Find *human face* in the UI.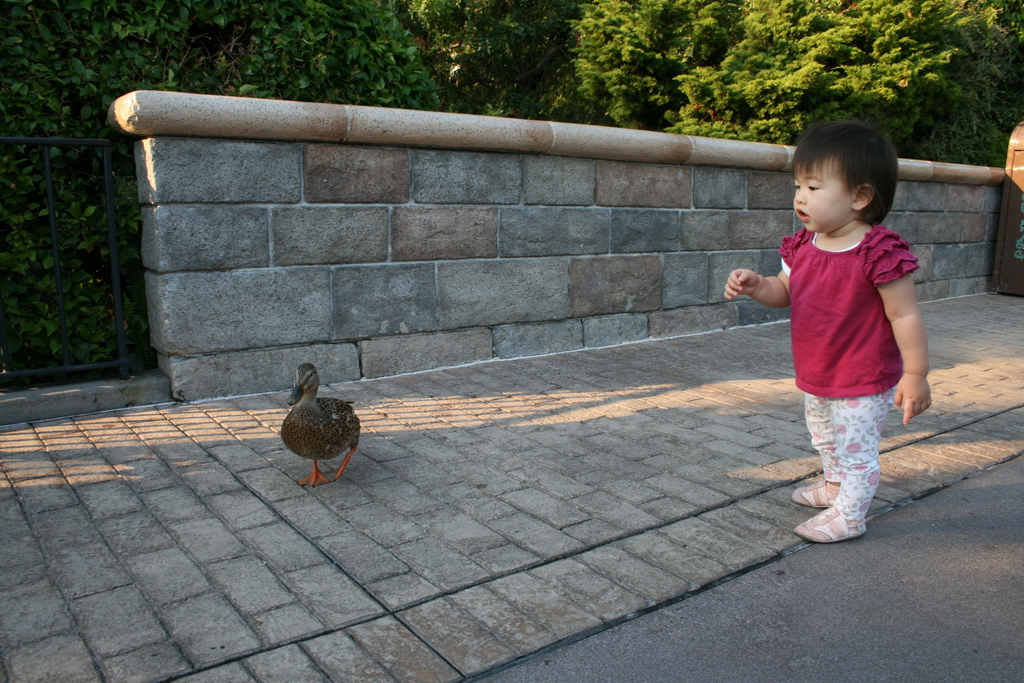
UI element at BBox(794, 158, 852, 234).
